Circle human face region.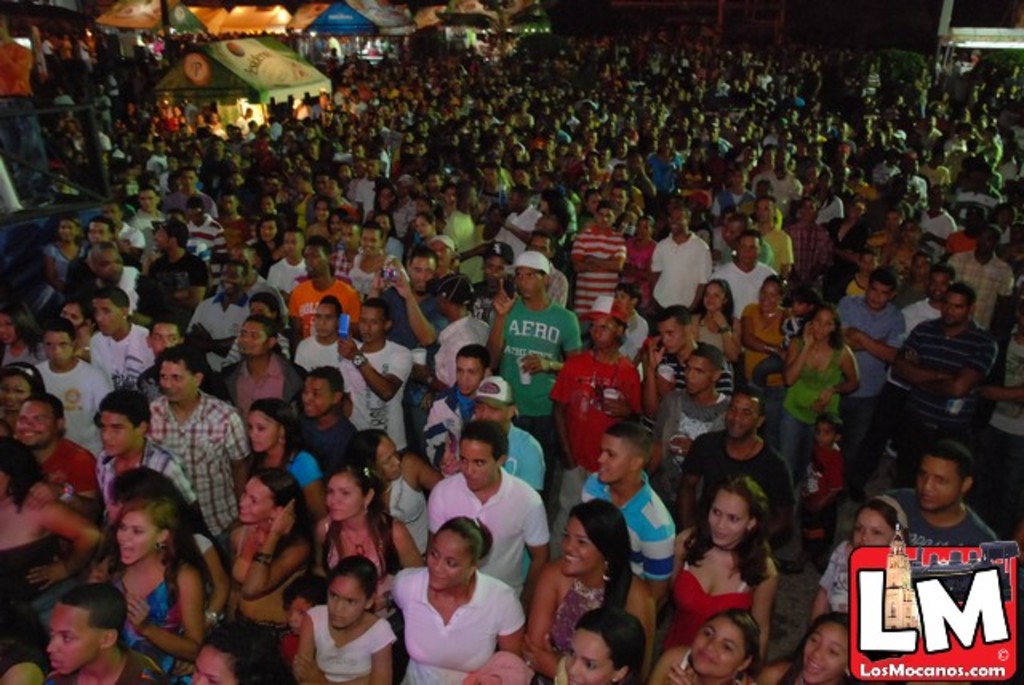
Region: (358, 307, 382, 342).
